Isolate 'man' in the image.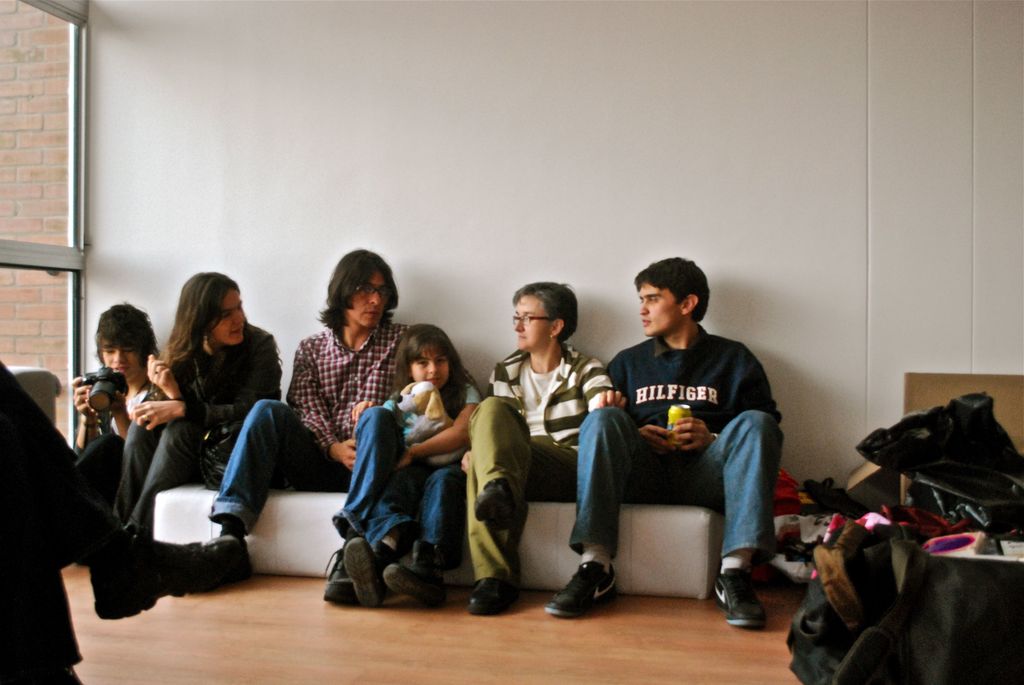
Isolated region: [x1=544, y1=257, x2=781, y2=633].
